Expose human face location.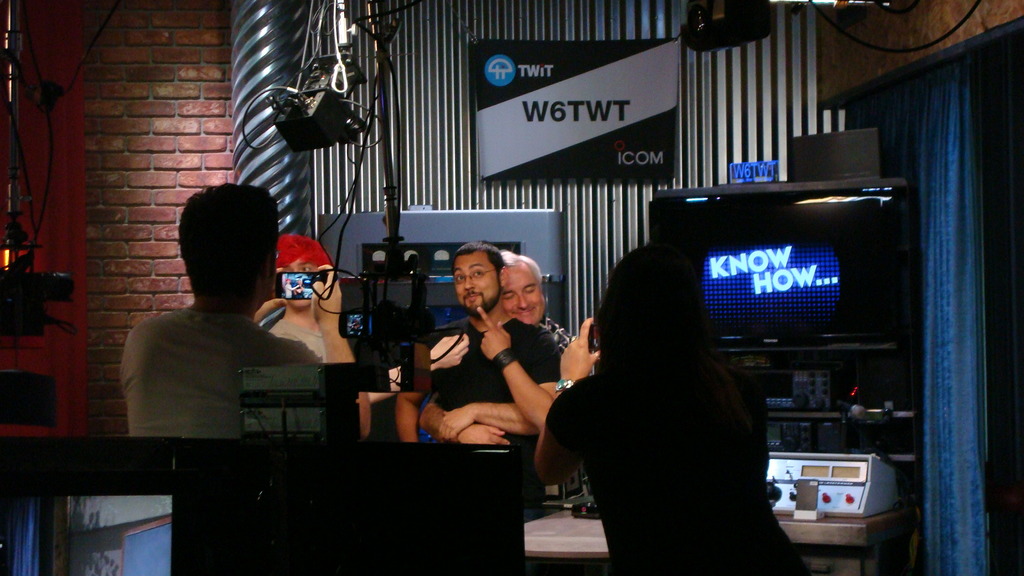
Exposed at <bbox>500, 259, 545, 329</bbox>.
